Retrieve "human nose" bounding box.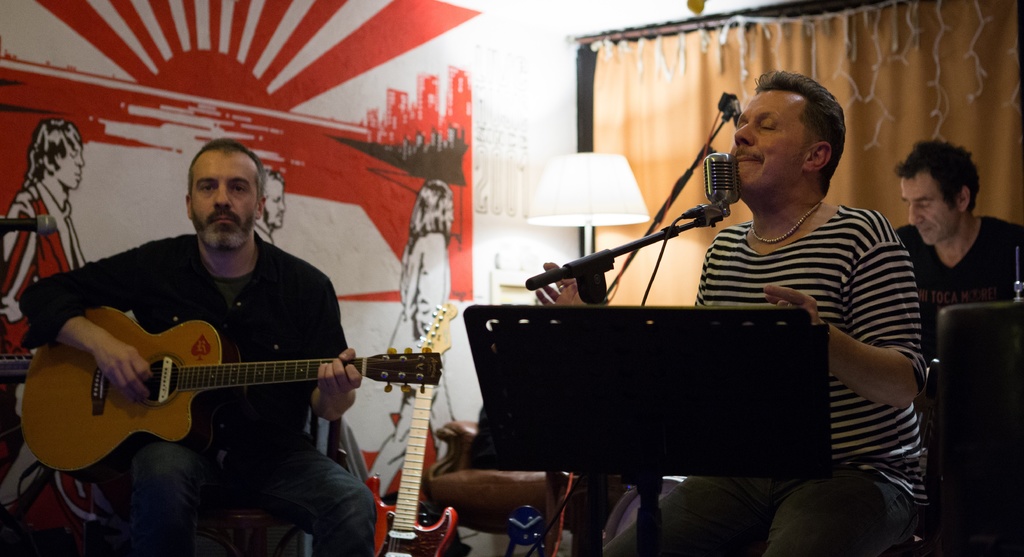
Bounding box: left=282, top=198, right=286, bottom=211.
